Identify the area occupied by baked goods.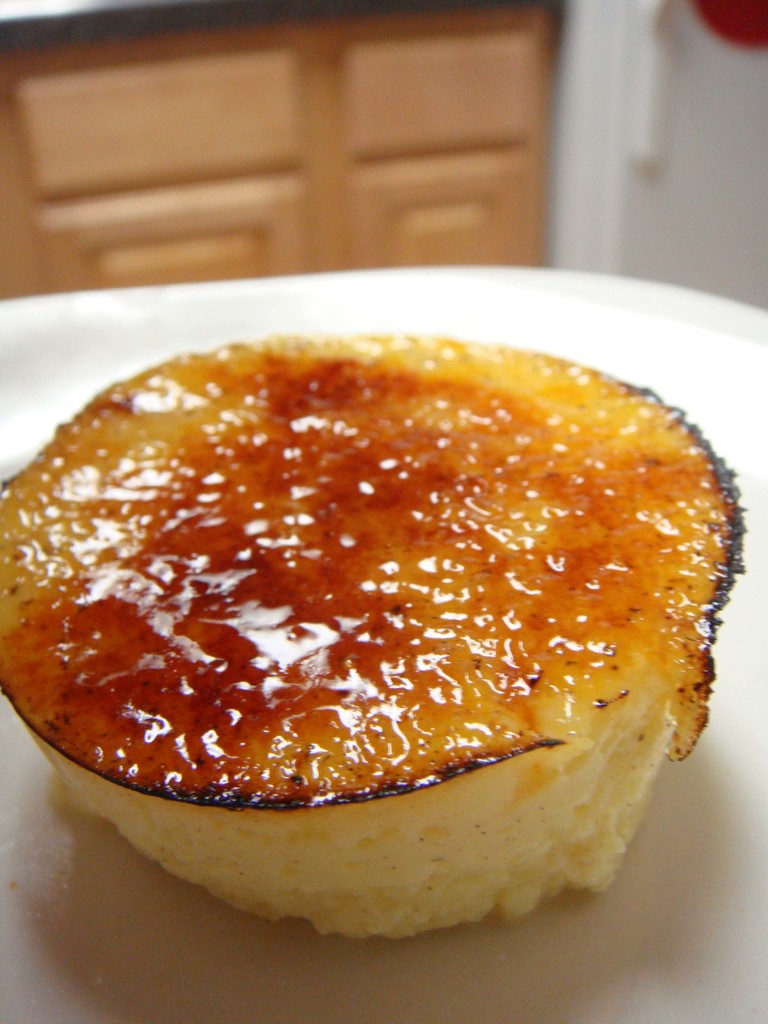
Area: bbox(0, 326, 749, 944).
